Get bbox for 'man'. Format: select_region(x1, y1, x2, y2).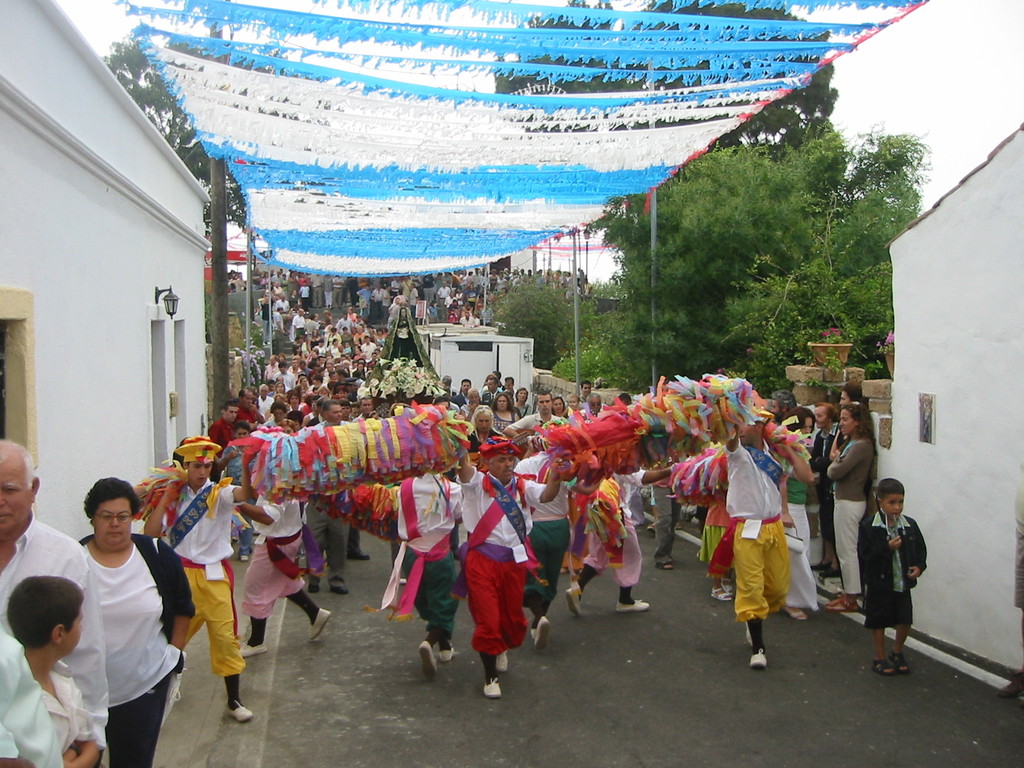
select_region(355, 398, 382, 421).
